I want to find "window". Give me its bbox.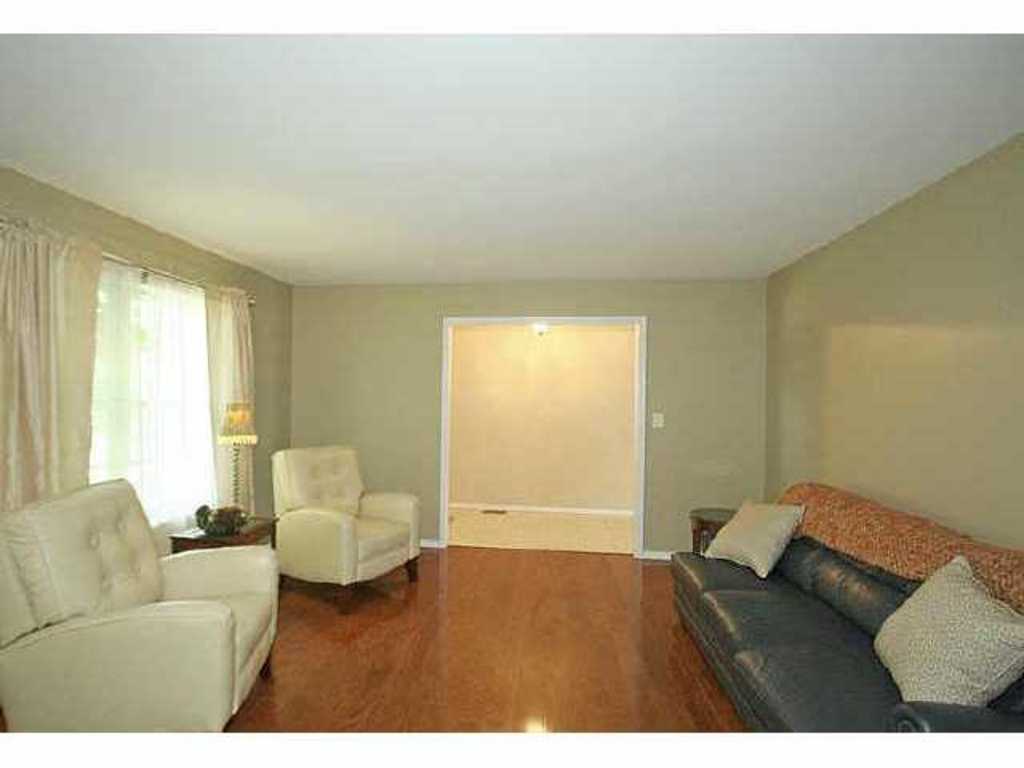
{"left": 46, "top": 234, "right": 238, "bottom": 522}.
